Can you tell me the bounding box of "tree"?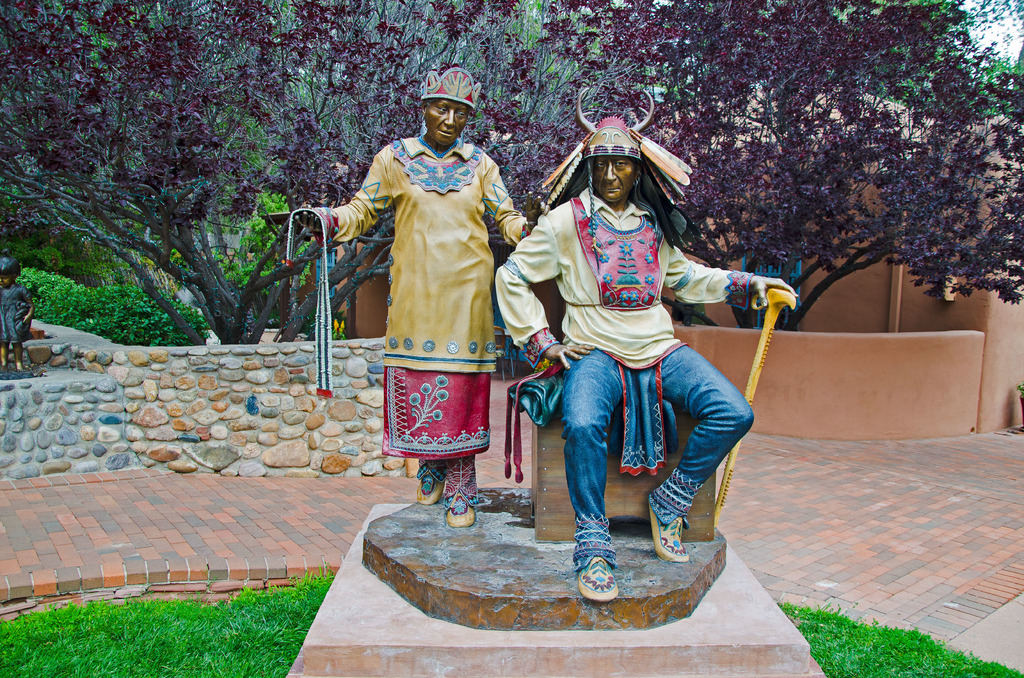
(533,0,1023,335).
